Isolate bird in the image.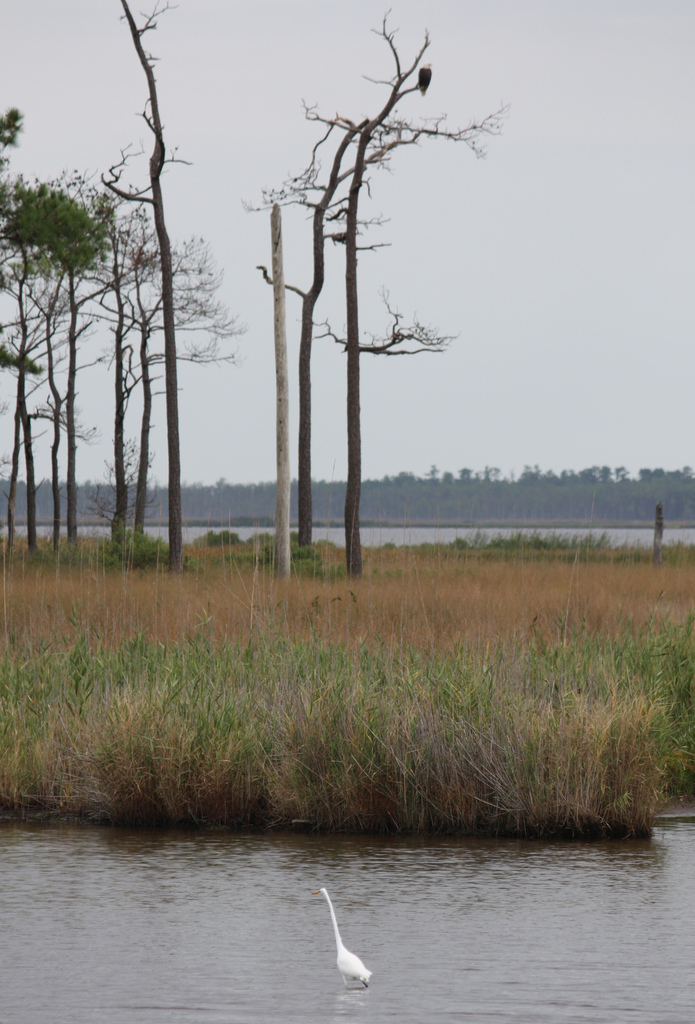
Isolated region: (309,879,382,991).
